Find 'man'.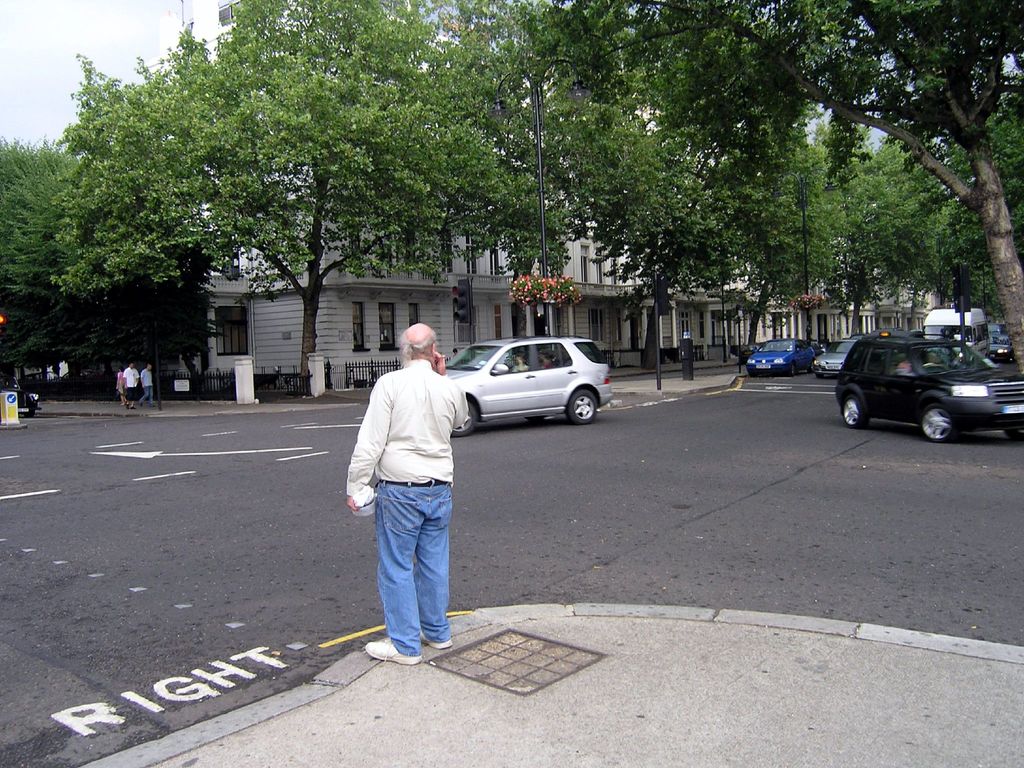
122:362:141:408.
